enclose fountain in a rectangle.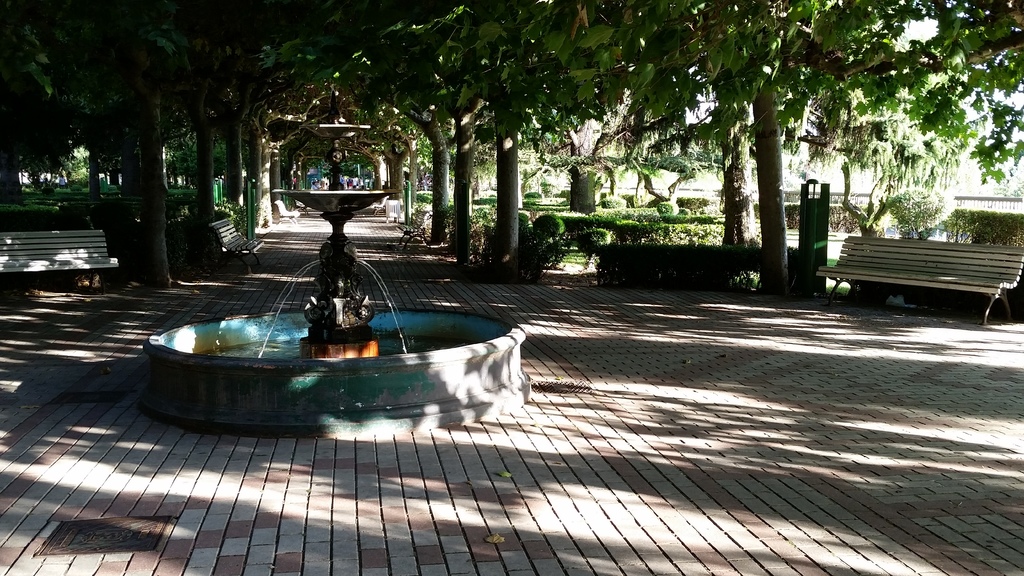
136:138:597:451.
